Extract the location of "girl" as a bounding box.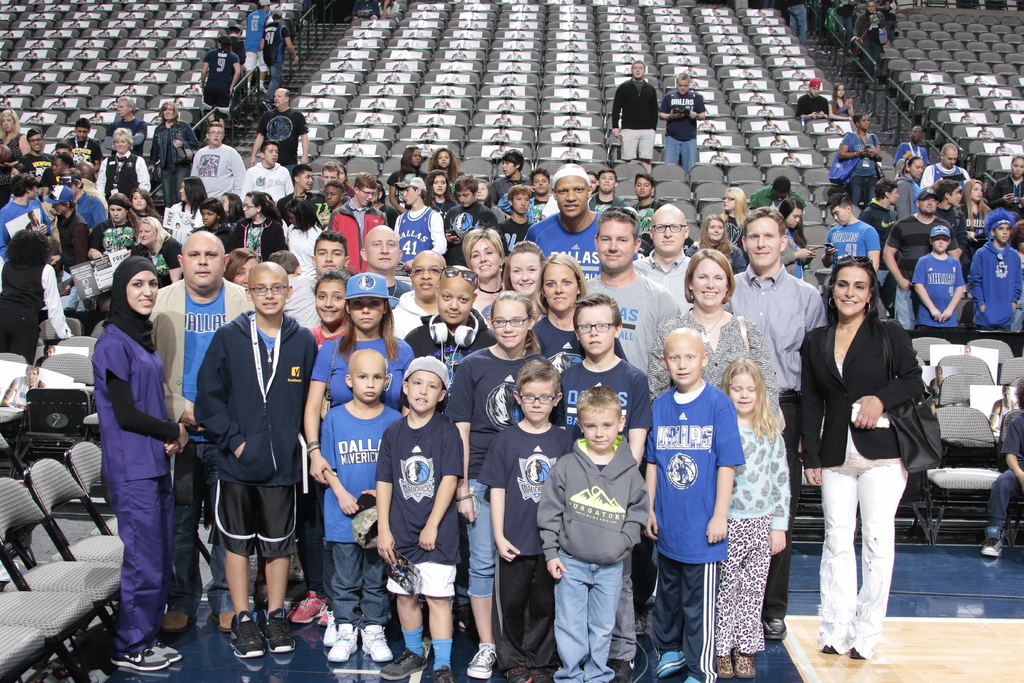
locate(0, 108, 26, 211).
